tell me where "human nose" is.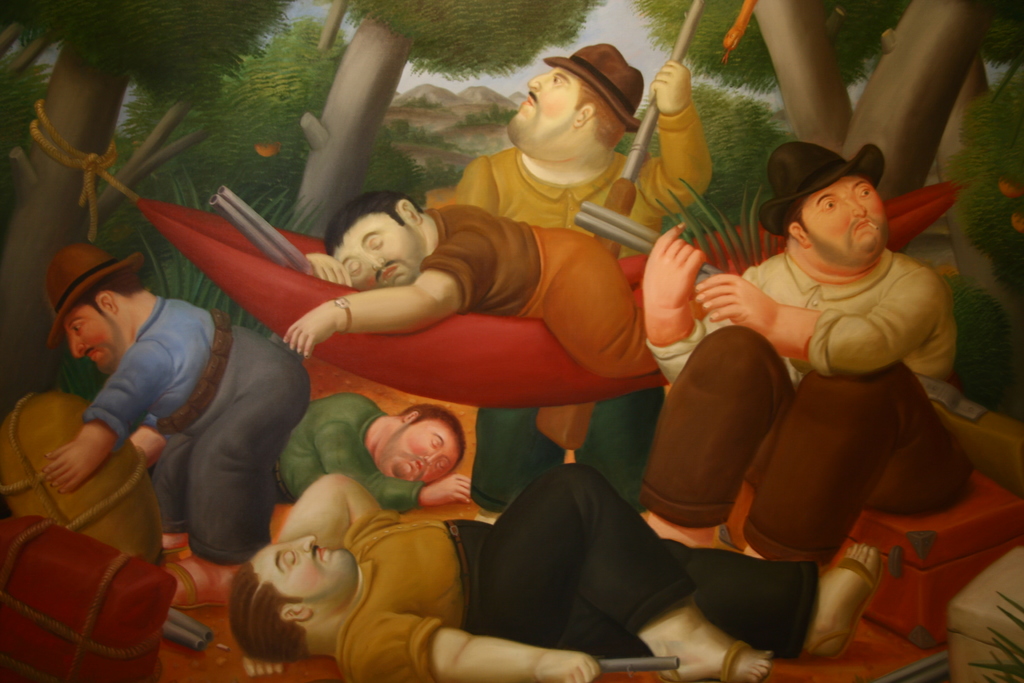
"human nose" is at [851, 197, 868, 215].
